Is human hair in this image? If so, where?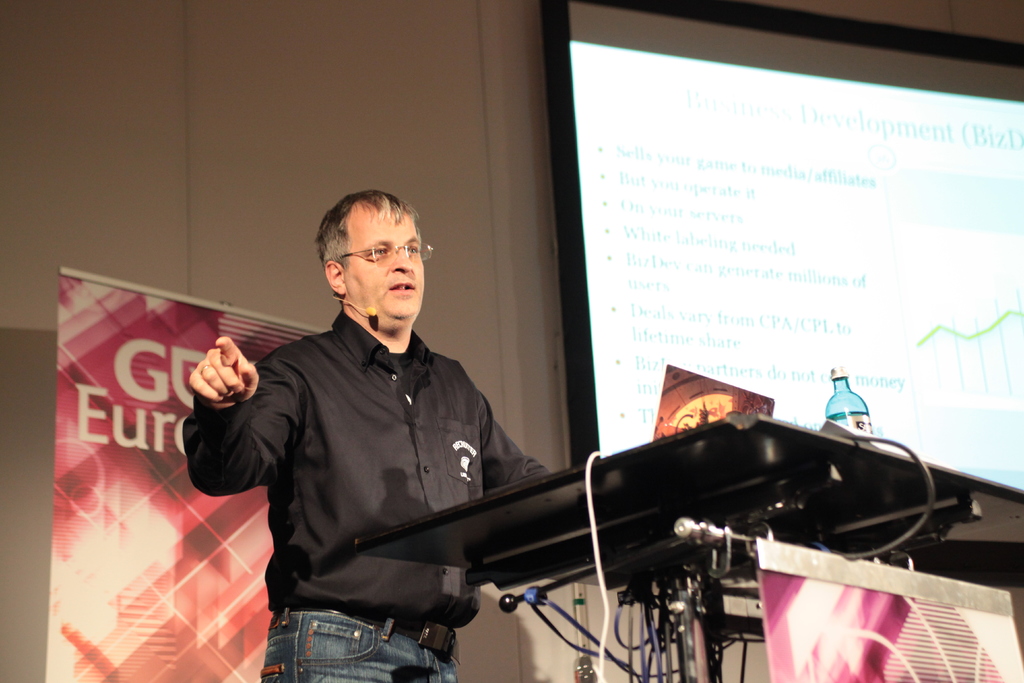
Yes, at select_region(308, 183, 423, 282).
